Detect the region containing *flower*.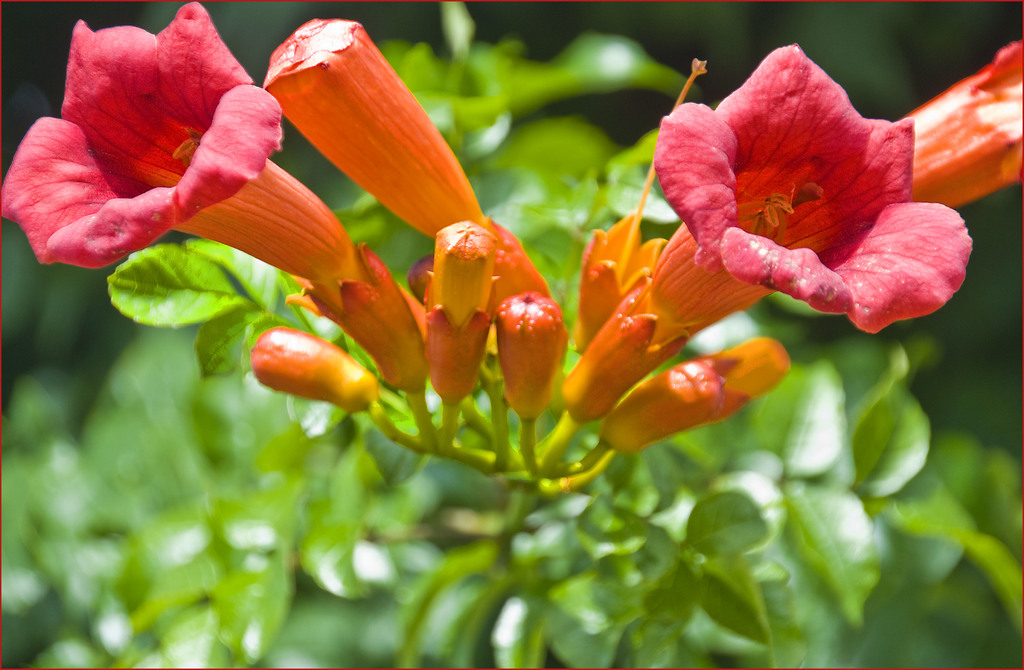
left=259, top=16, right=547, bottom=294.
